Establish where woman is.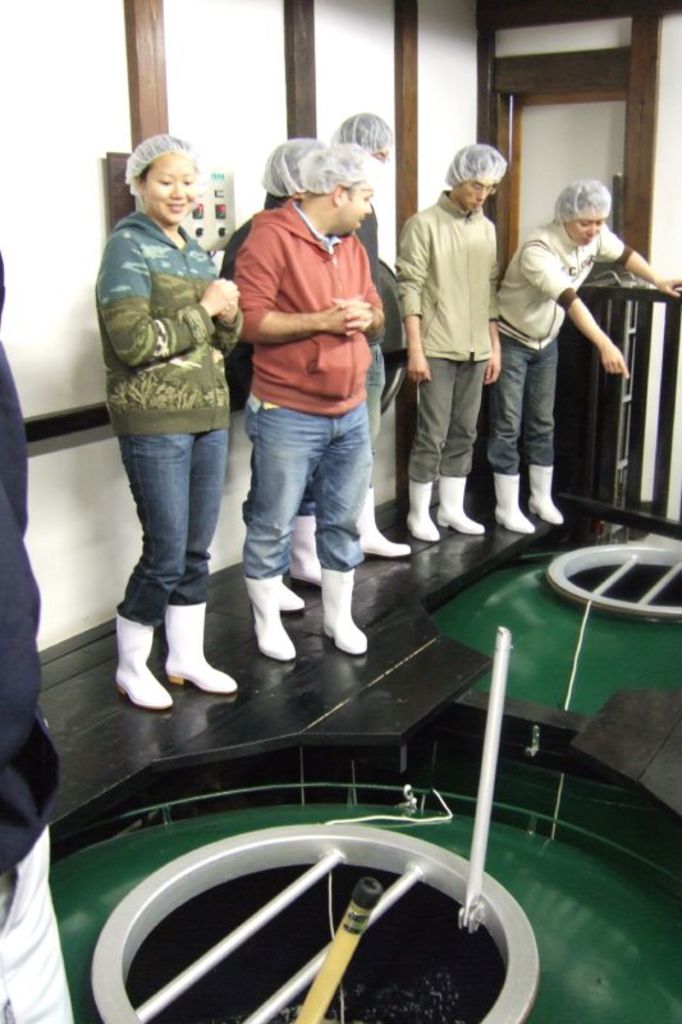
Established at l=79, t=123, r=261, b=719.
